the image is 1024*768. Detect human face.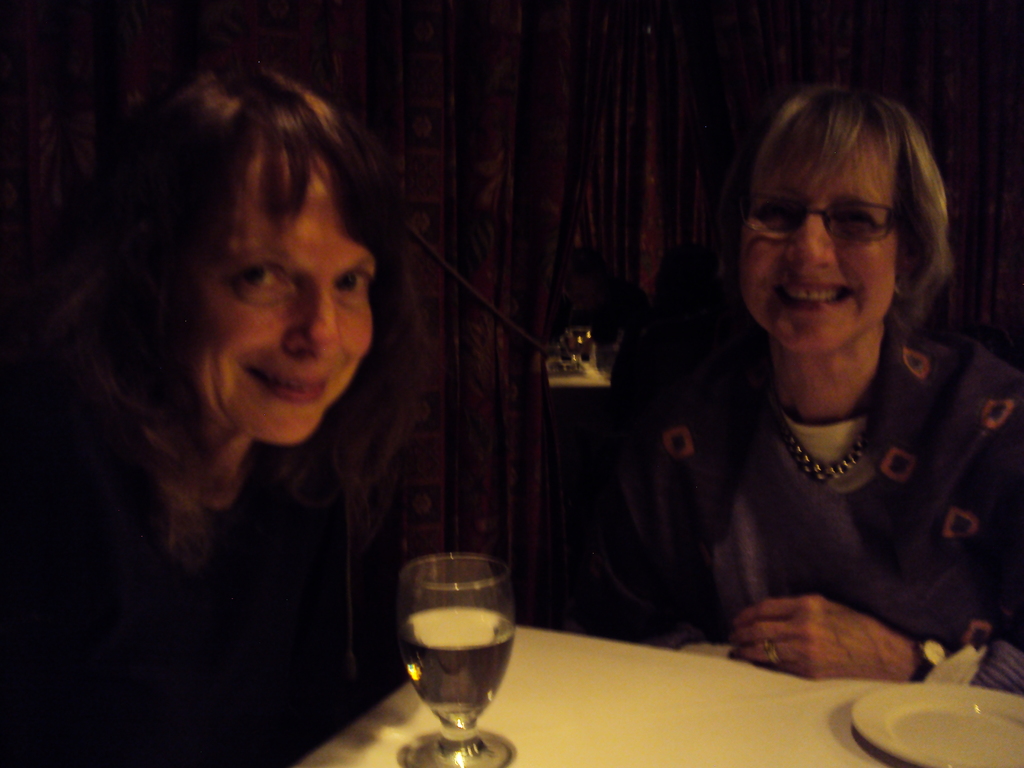
Detection: (left=742, top=116, right=895, bottom=357).
